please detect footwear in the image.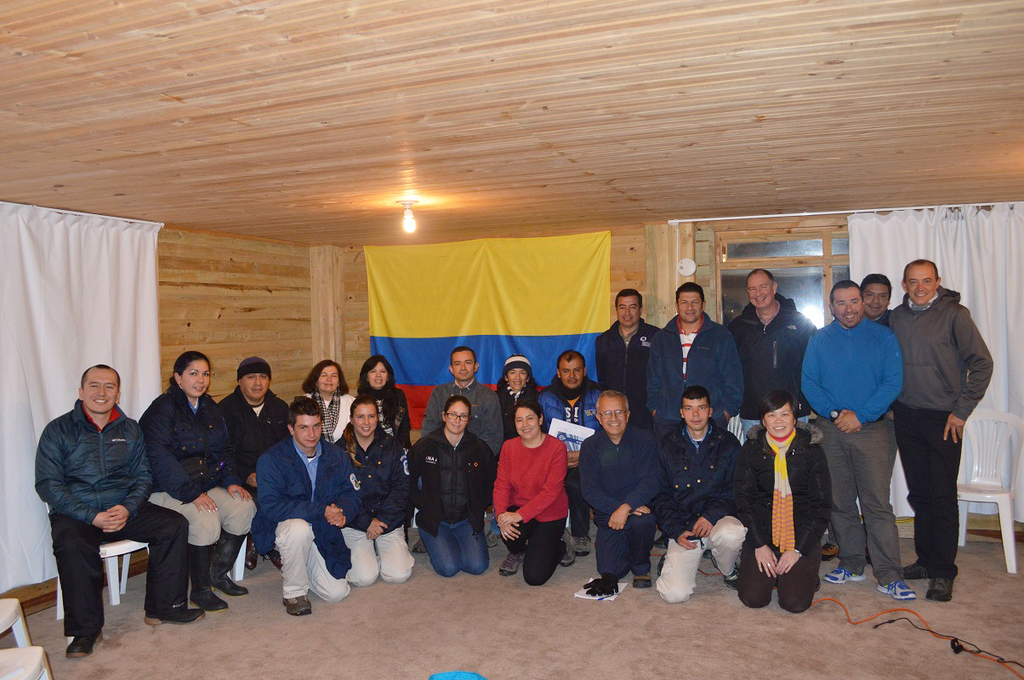
(651, 552, 667, 571).
